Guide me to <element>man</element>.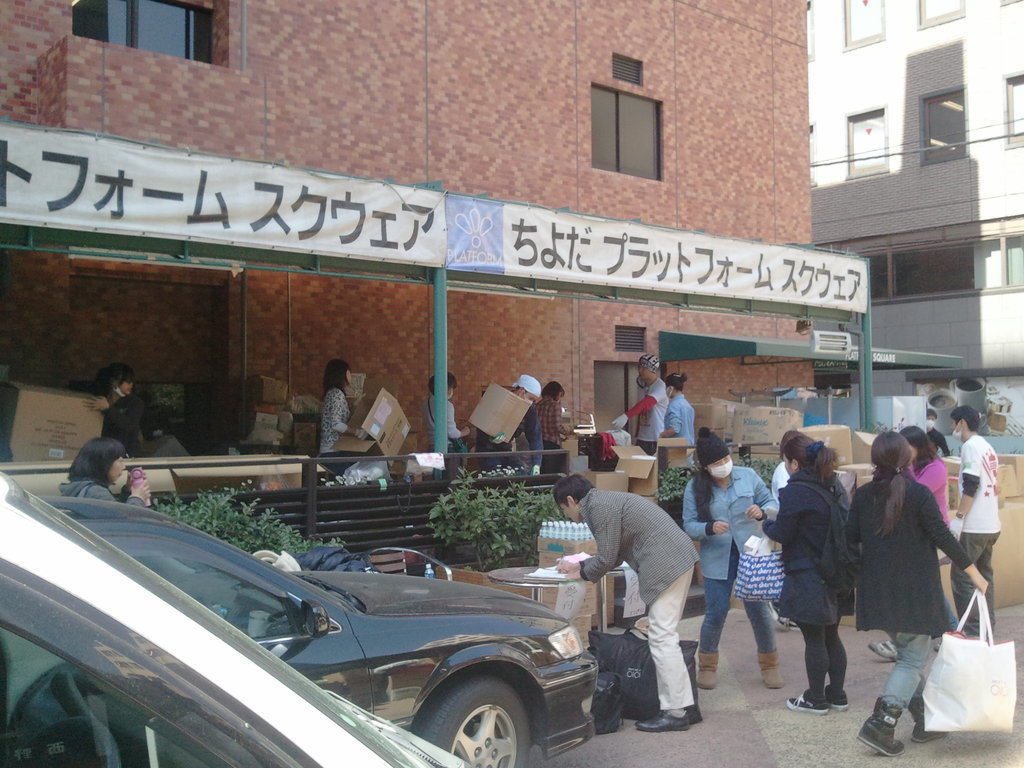
Guidance: bbox=(573, 473, 706, 730).
